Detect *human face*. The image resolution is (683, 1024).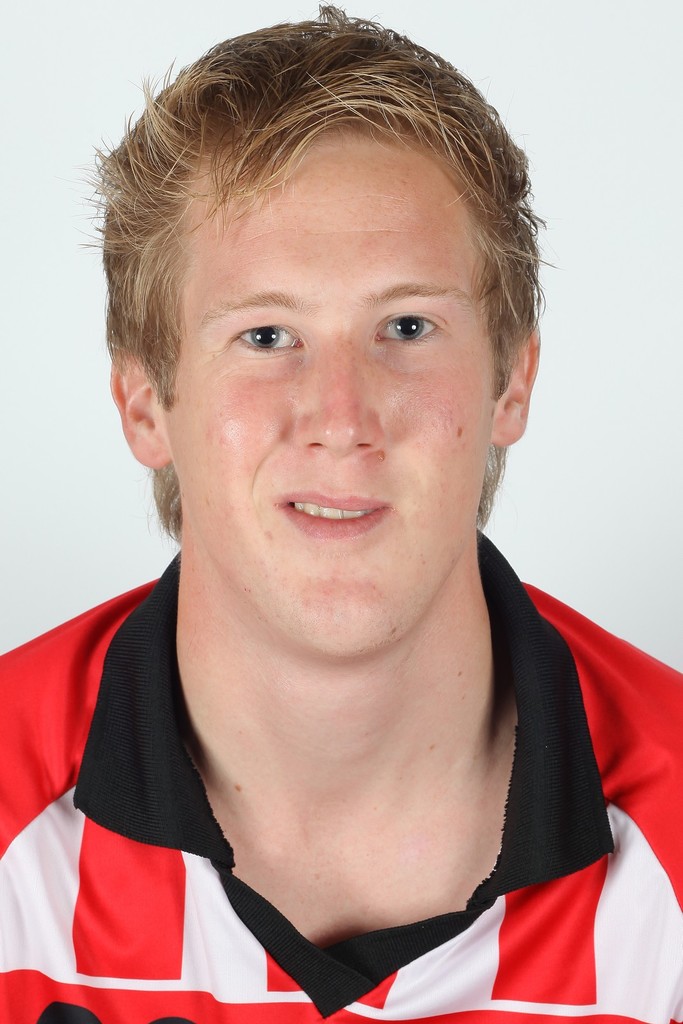
bbox(168, 131, 505, 636).
